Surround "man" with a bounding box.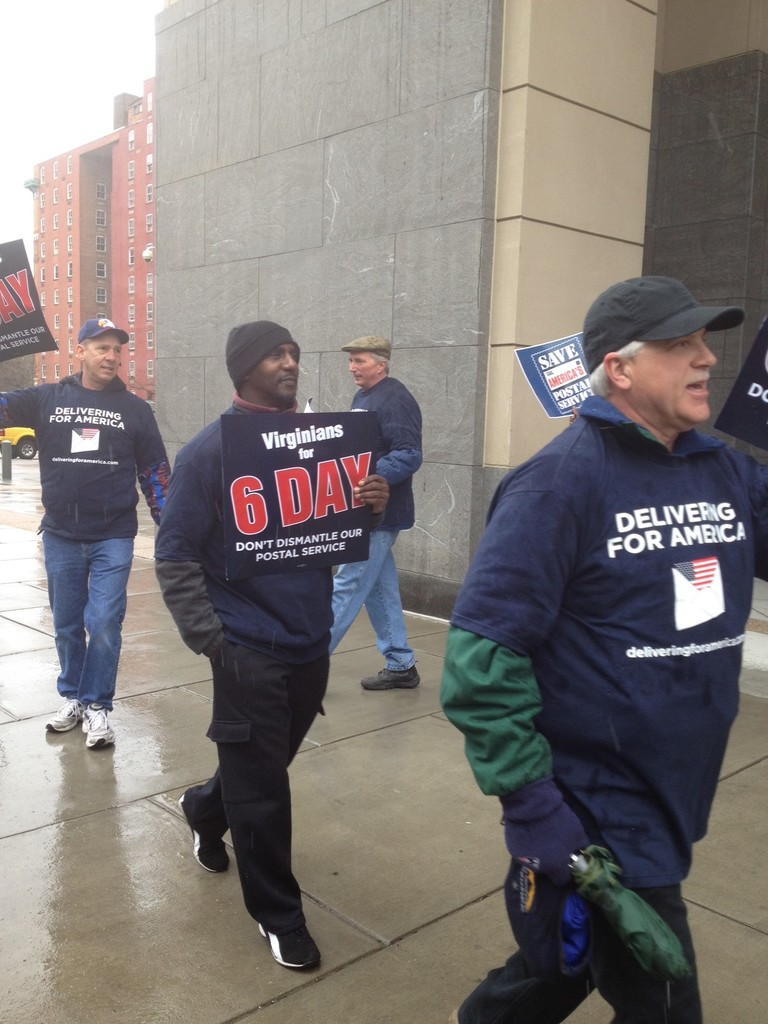
{"left": 149, "top": 300, "right": 413, "bottom": 964}.
